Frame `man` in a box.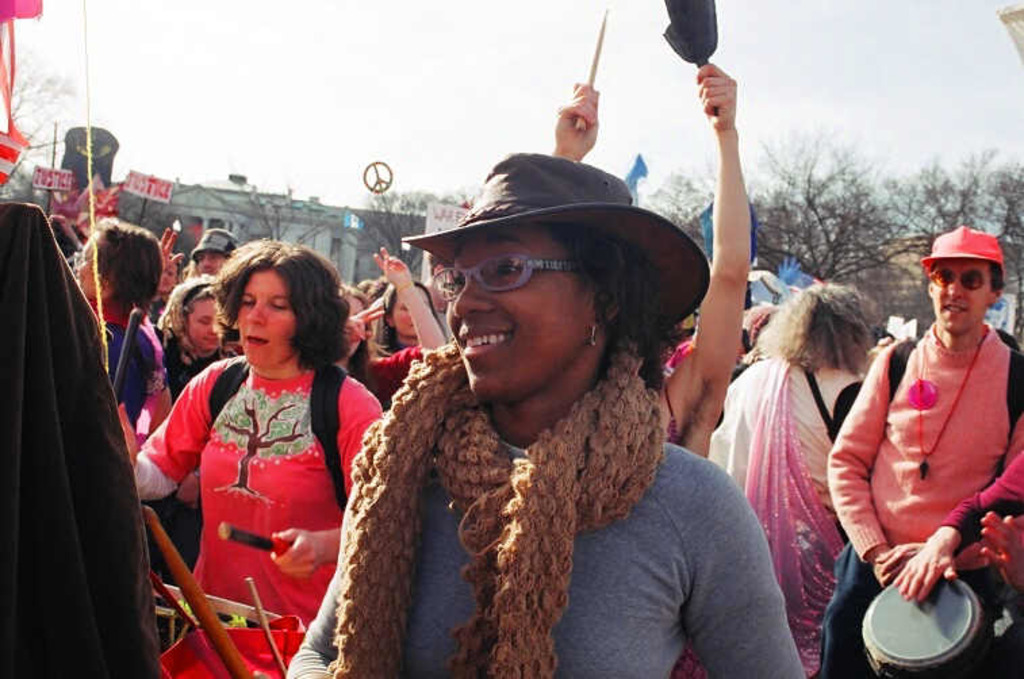
region(840, 210, 1017, 678).
